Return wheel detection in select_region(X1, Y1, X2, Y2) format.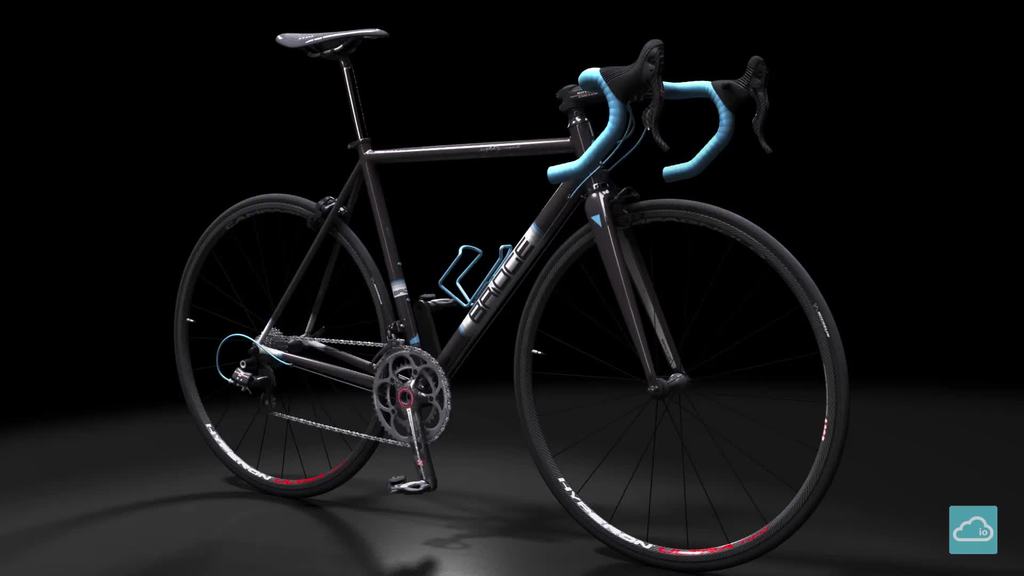
select_region(506, 198, 850, 571).
